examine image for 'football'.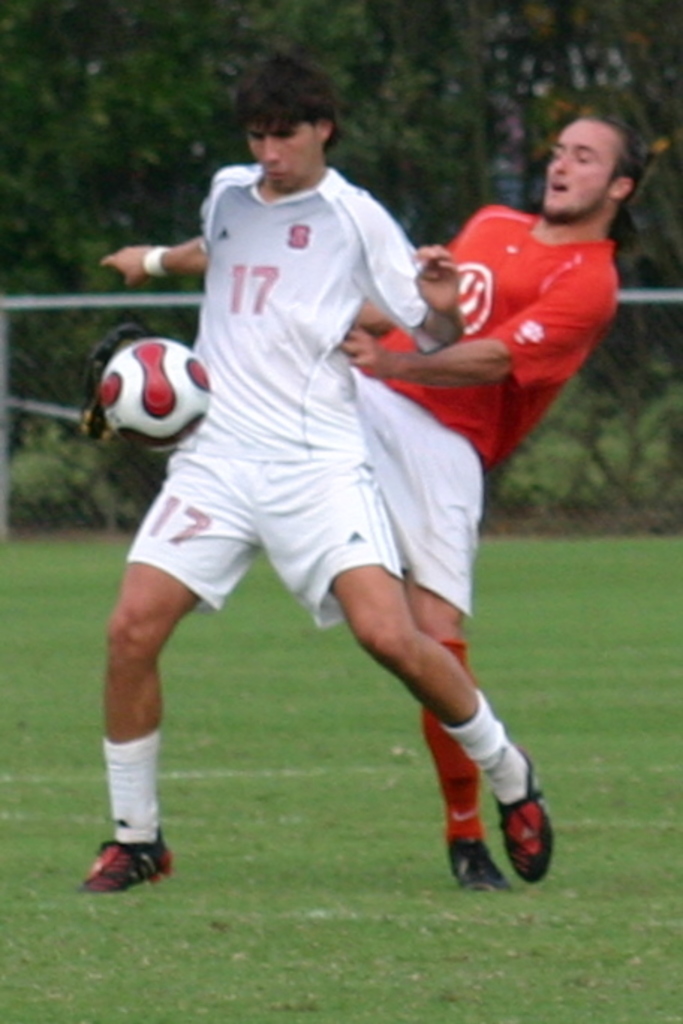
Examination result: 97/335/217/461.
